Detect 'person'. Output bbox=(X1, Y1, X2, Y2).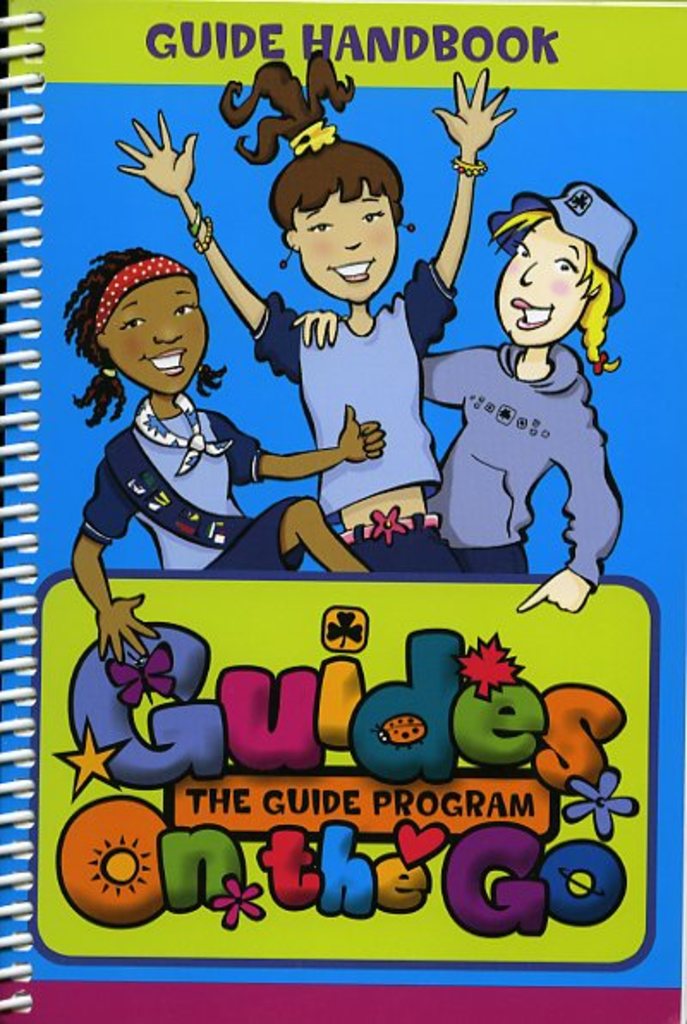
bbox=(290, 208, 627, 622).
